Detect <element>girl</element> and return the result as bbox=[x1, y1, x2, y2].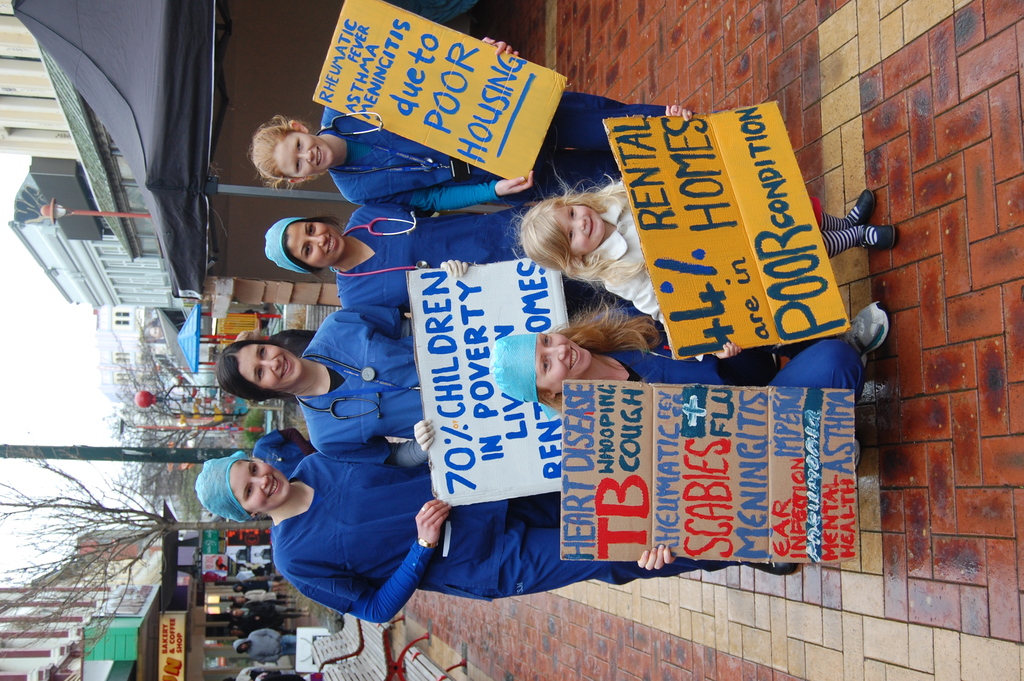
bbox=[219, 308, 876, 448].
